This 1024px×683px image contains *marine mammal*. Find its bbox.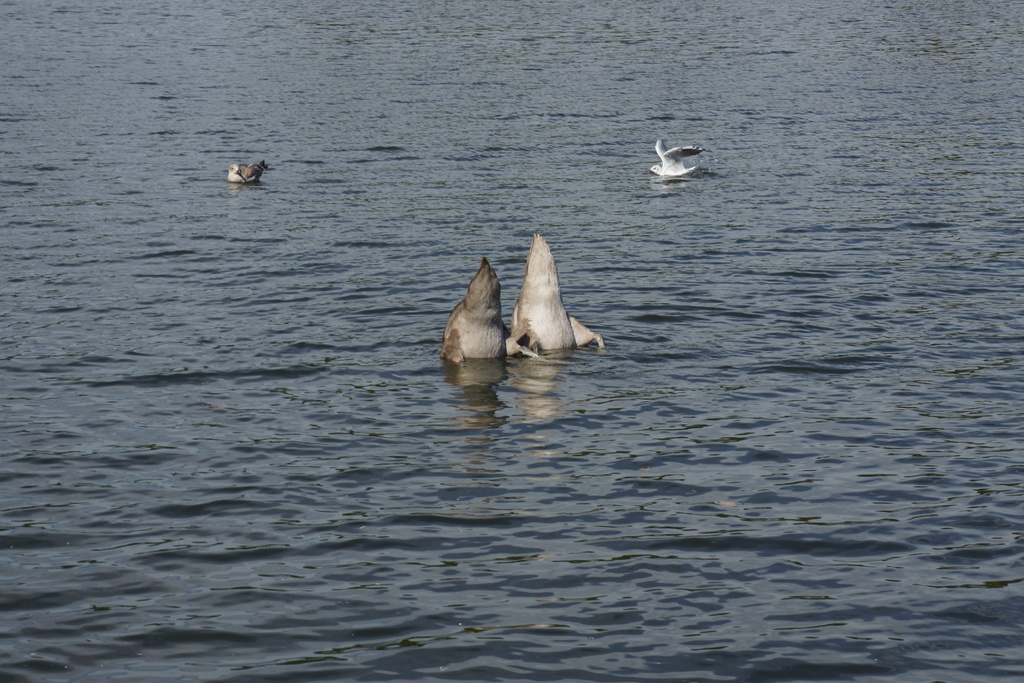
bbox=(510, 230, 610, 358).
